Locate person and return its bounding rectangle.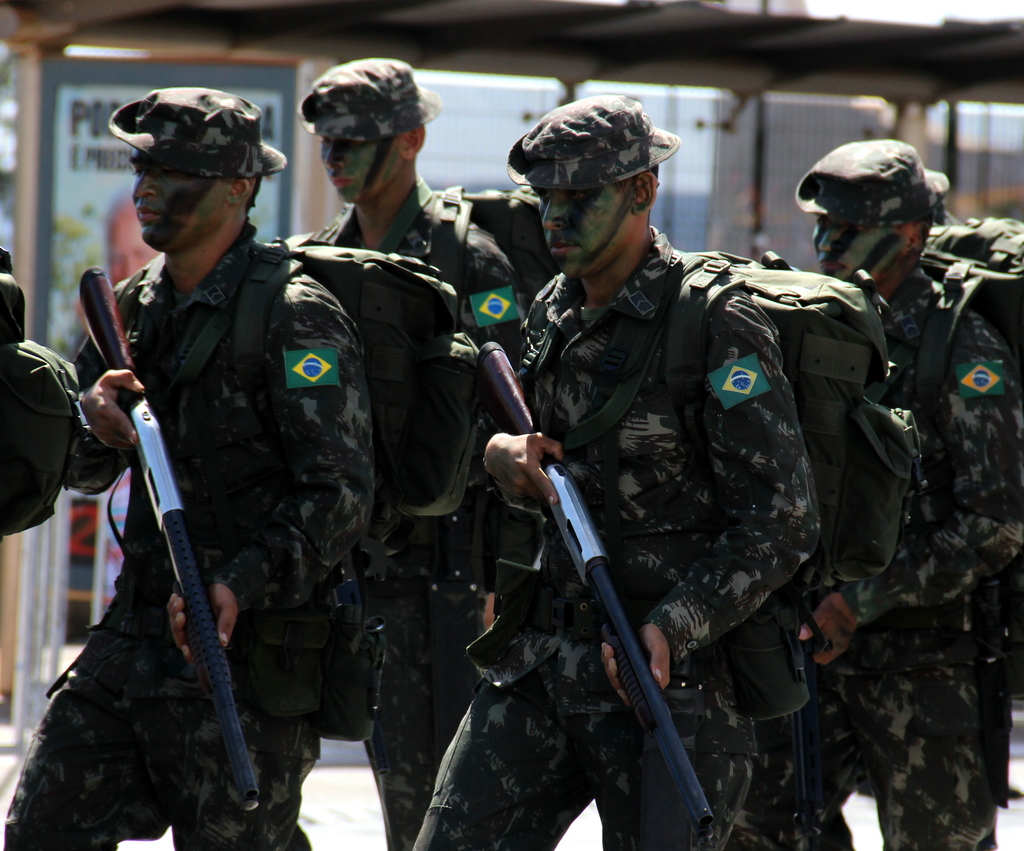
<region>795, 138, 1023, 850</region>.
